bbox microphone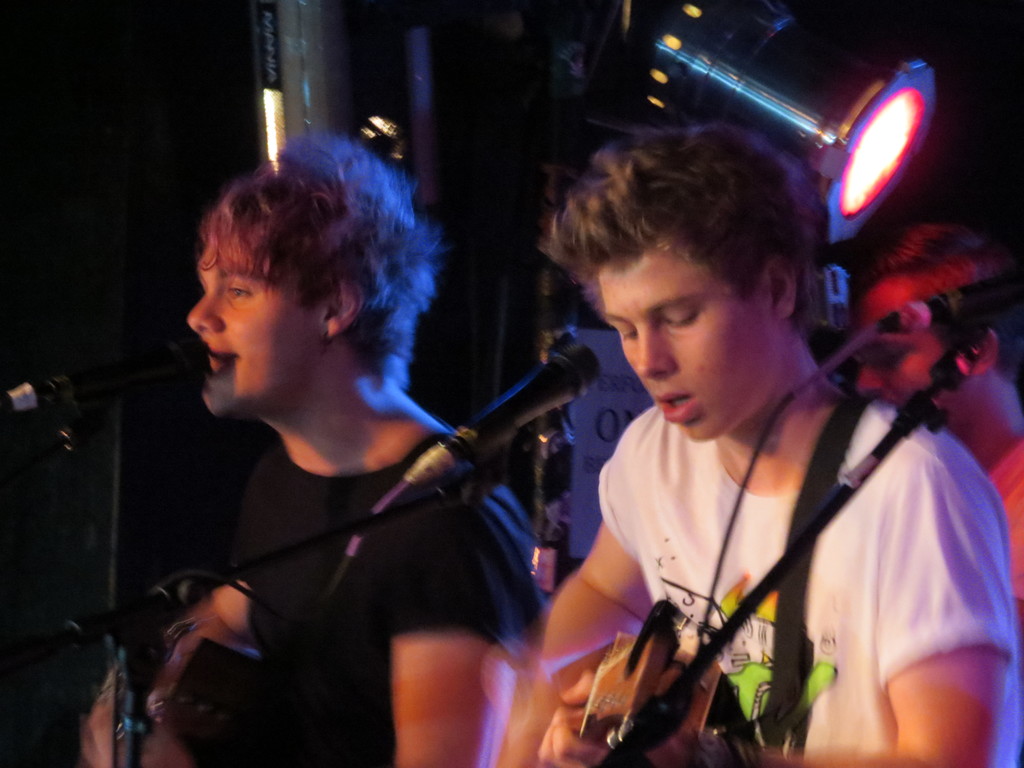
402,337,605,502
